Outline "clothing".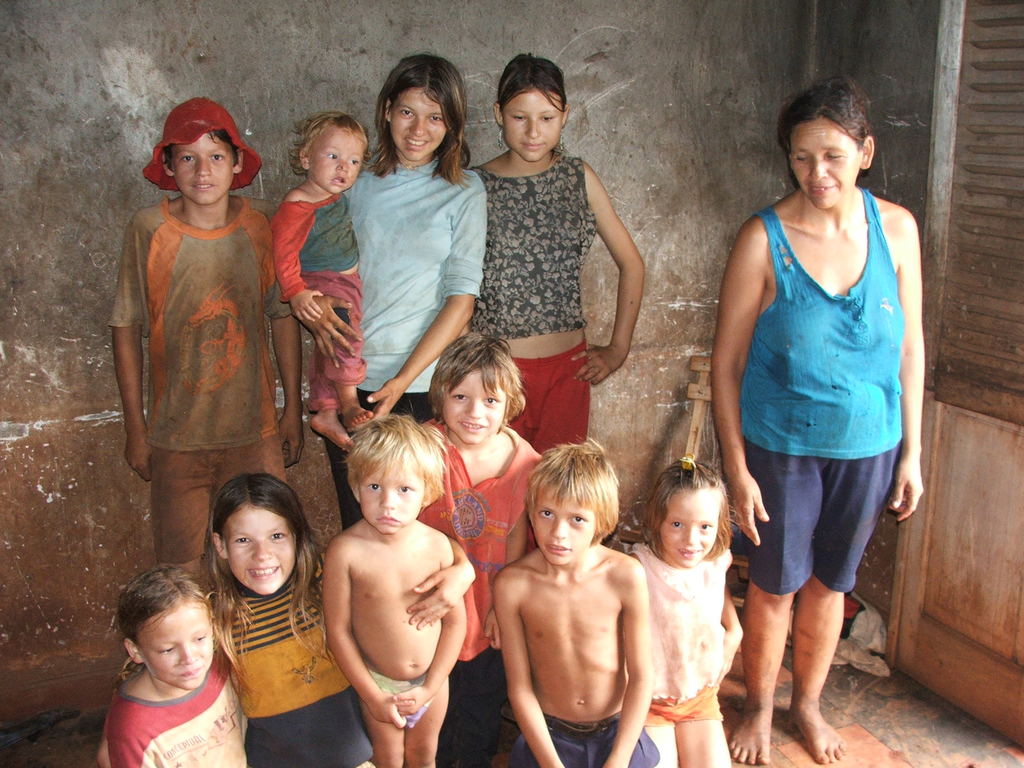
Outline: crop(333, 143, 490, 526).
